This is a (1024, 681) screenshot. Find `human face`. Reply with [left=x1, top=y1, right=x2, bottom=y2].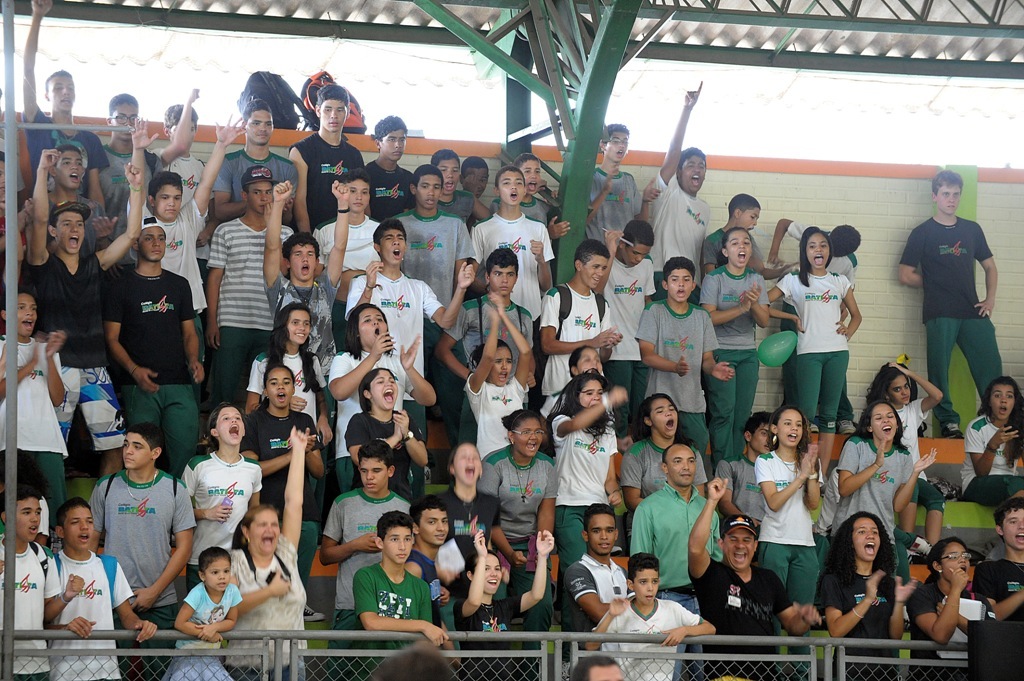
[left=606, top=128, right=634, bottom=165].
